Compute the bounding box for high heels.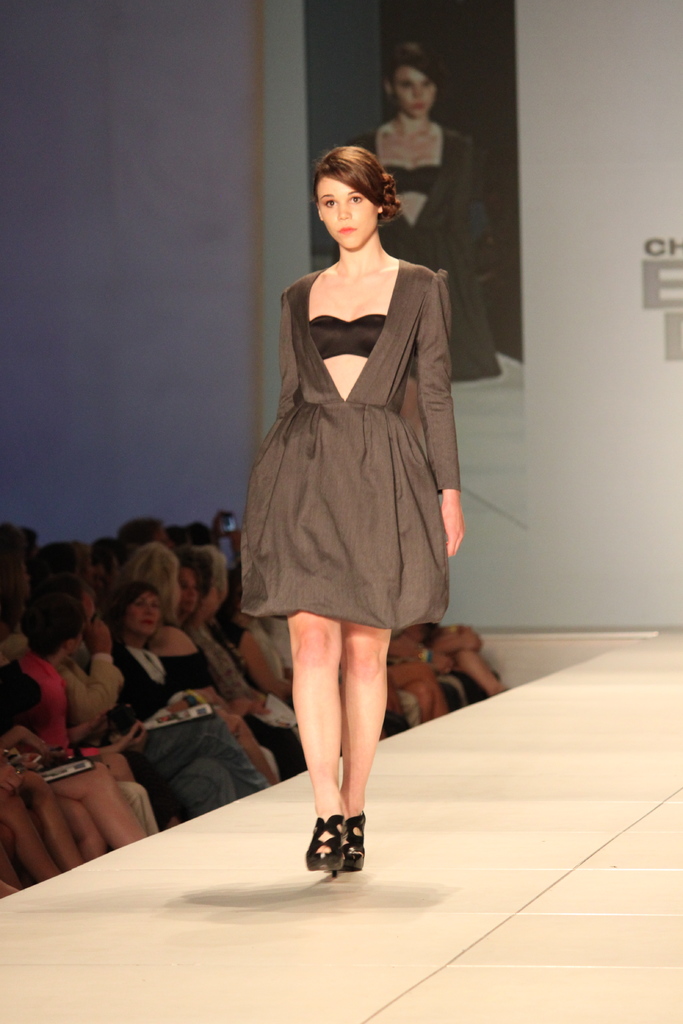
l=303, t=806, r=376, b=881.
